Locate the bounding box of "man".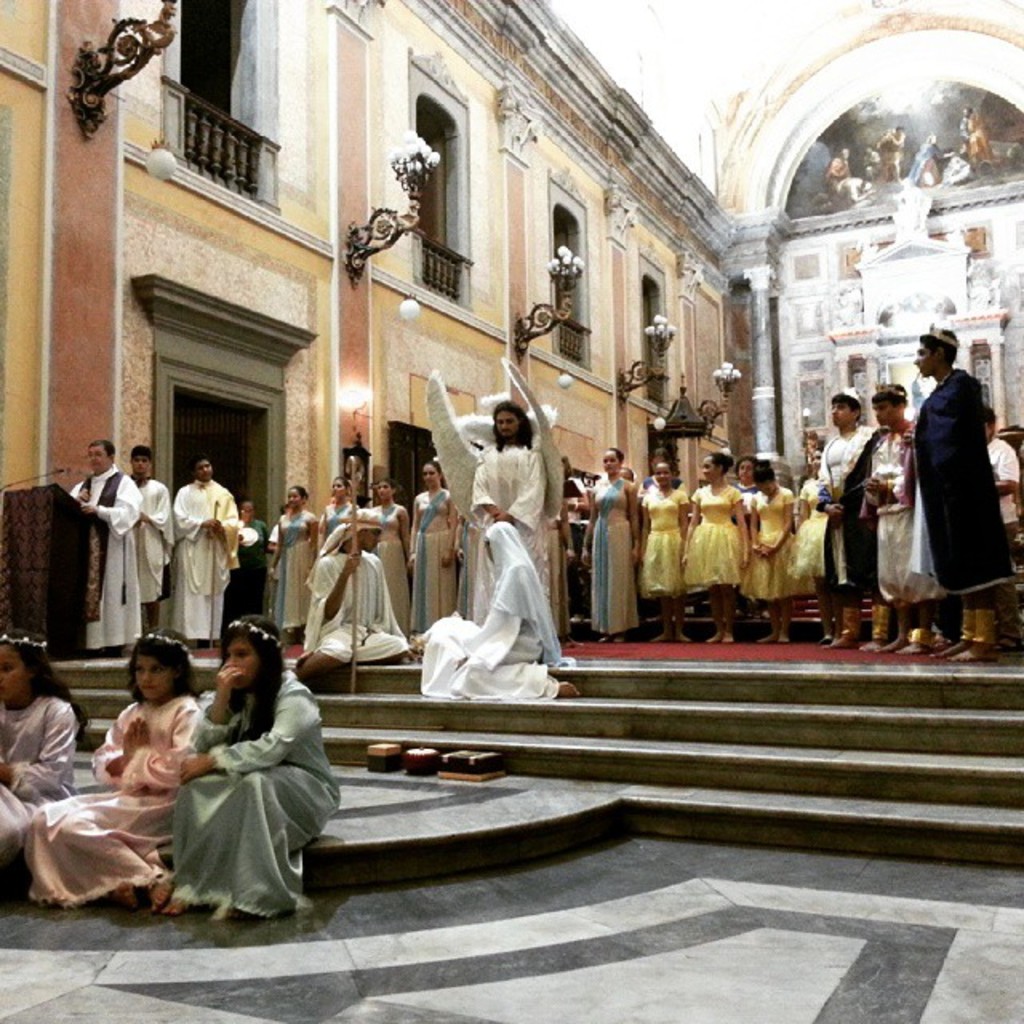
Bounding box: box(67, 437, 144, 651).
